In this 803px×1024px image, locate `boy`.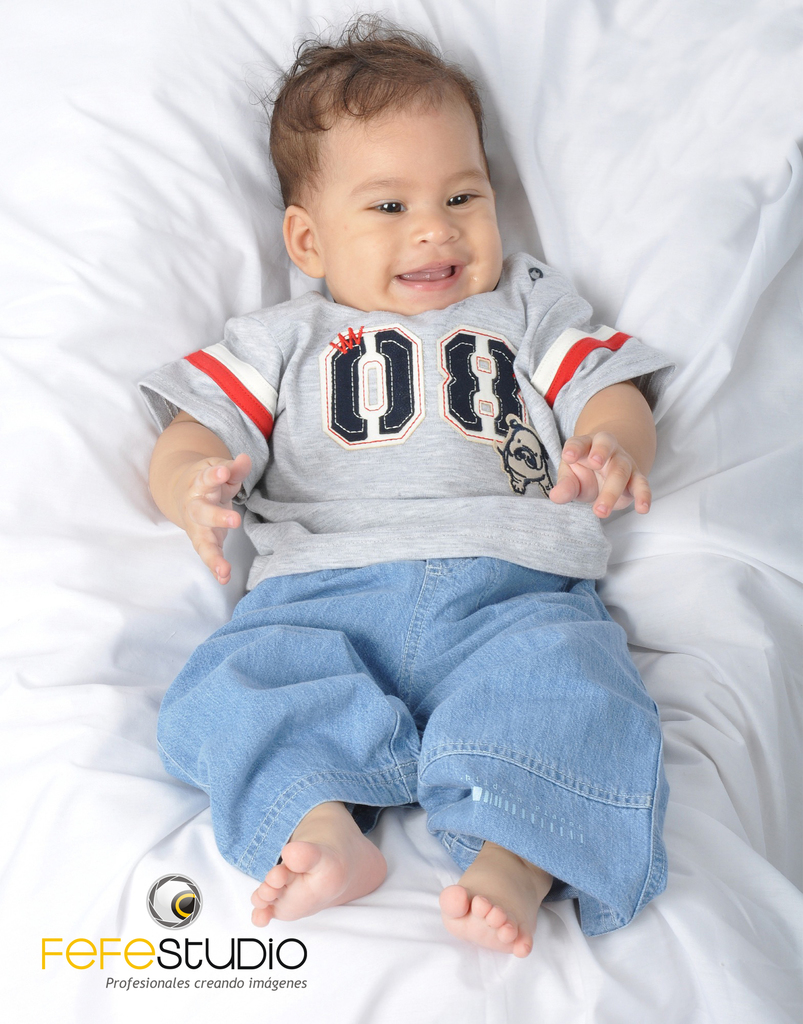
Bounding box: left=137, top=8, right=674, bottom=957.
